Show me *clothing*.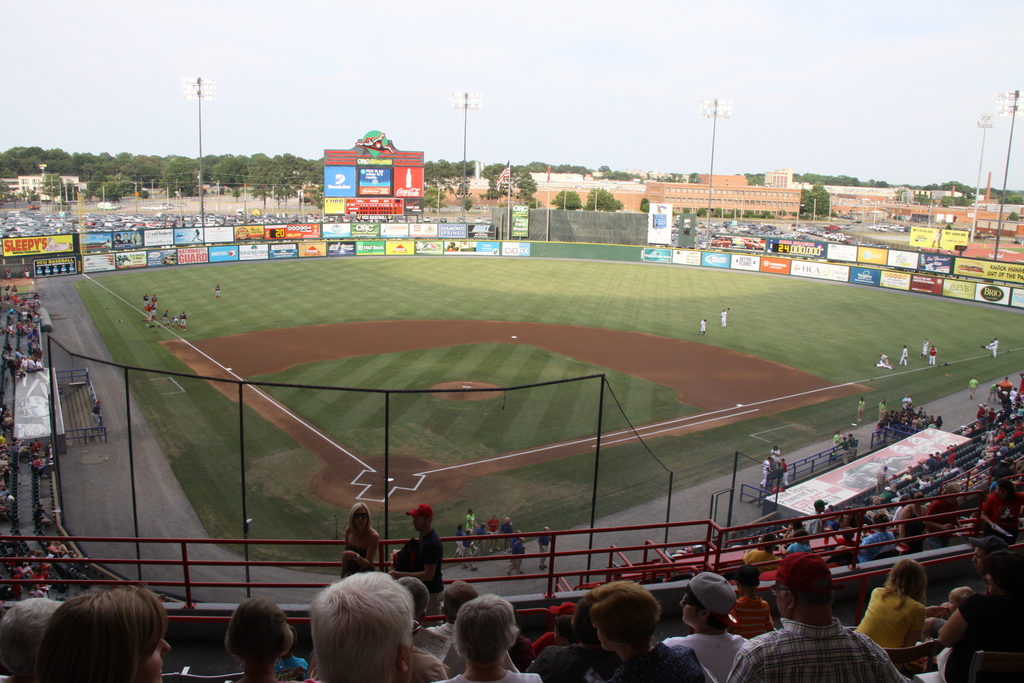
*clothing* is here: locate(929, 348, 936, 366).
